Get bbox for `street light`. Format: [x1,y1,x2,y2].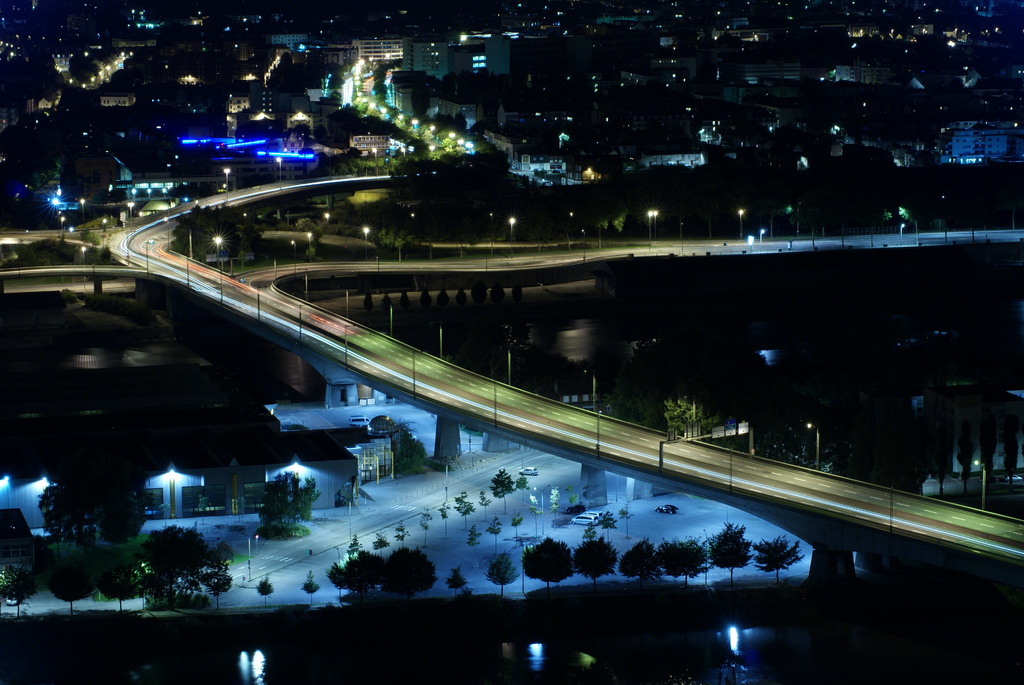
[213,235,225,272].
